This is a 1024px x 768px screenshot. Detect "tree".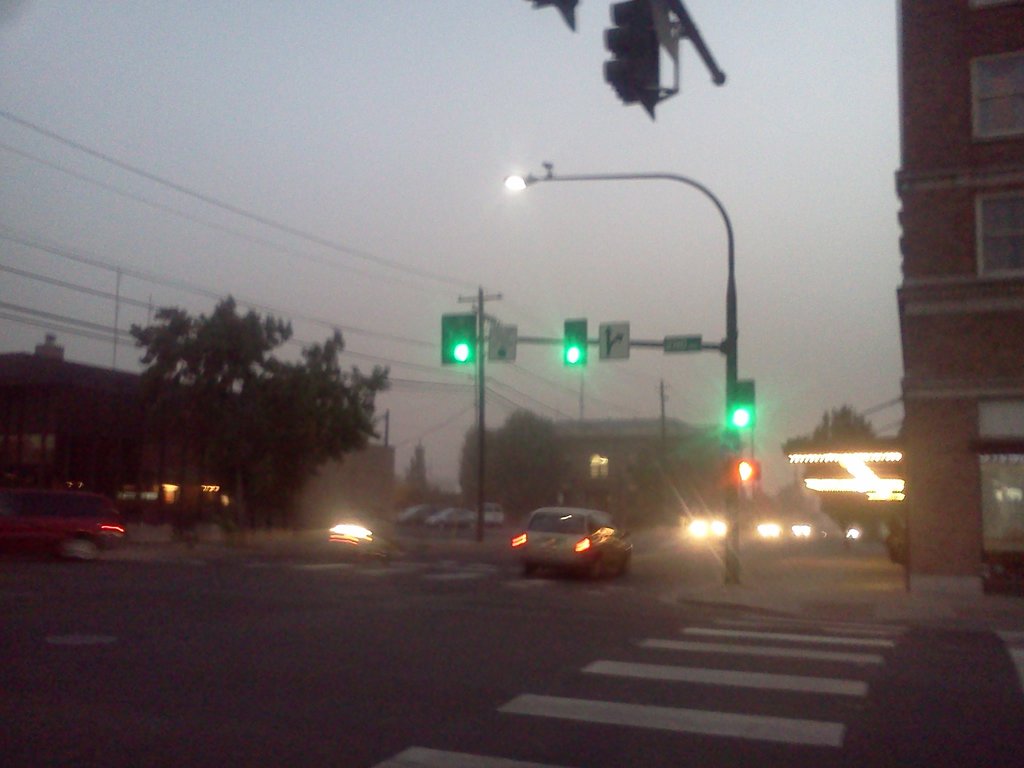
locate(102, 275, 388, 534).
